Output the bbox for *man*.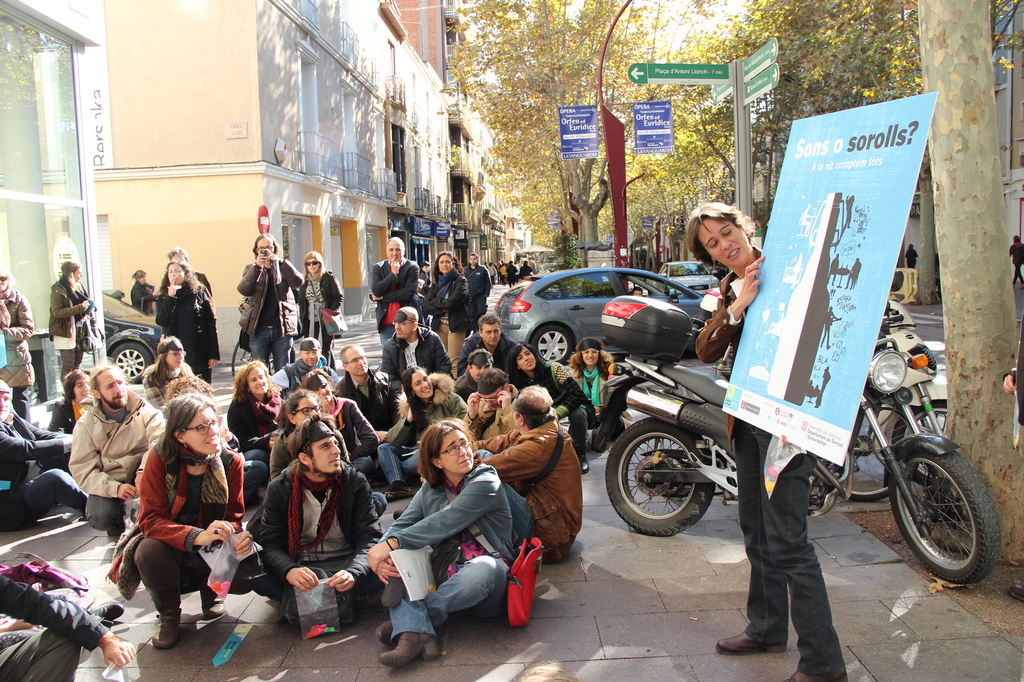
x1=166, y1=246, x2=215, y2=301.
